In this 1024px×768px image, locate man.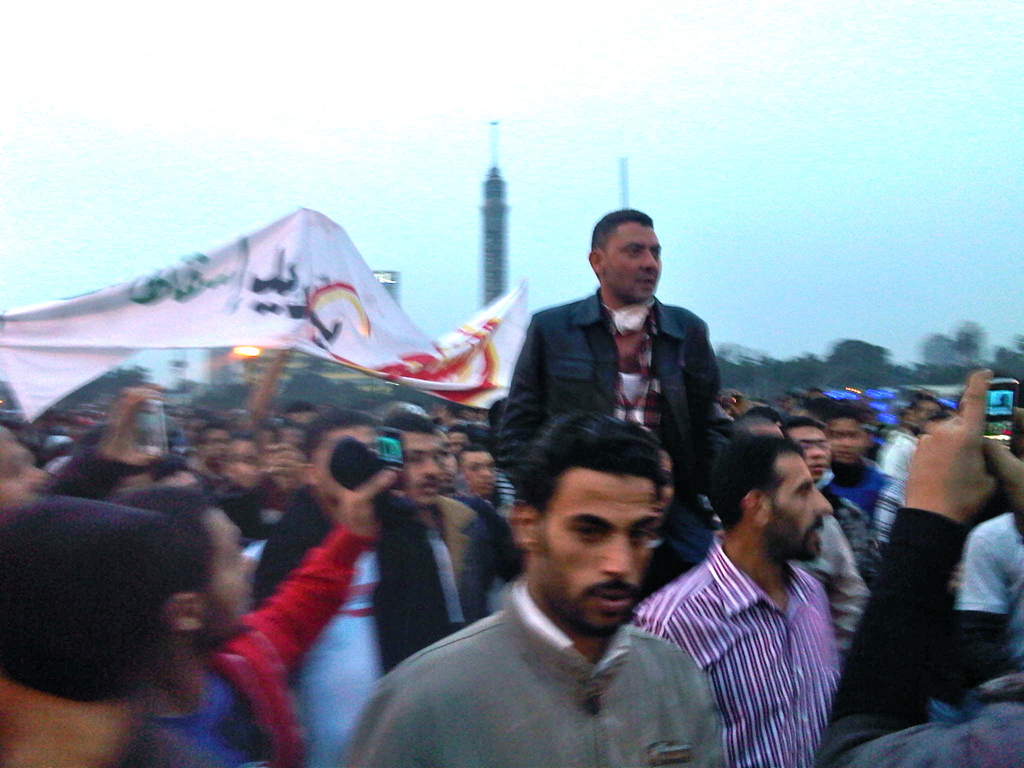
Bounding box: 252 417 474 759.
